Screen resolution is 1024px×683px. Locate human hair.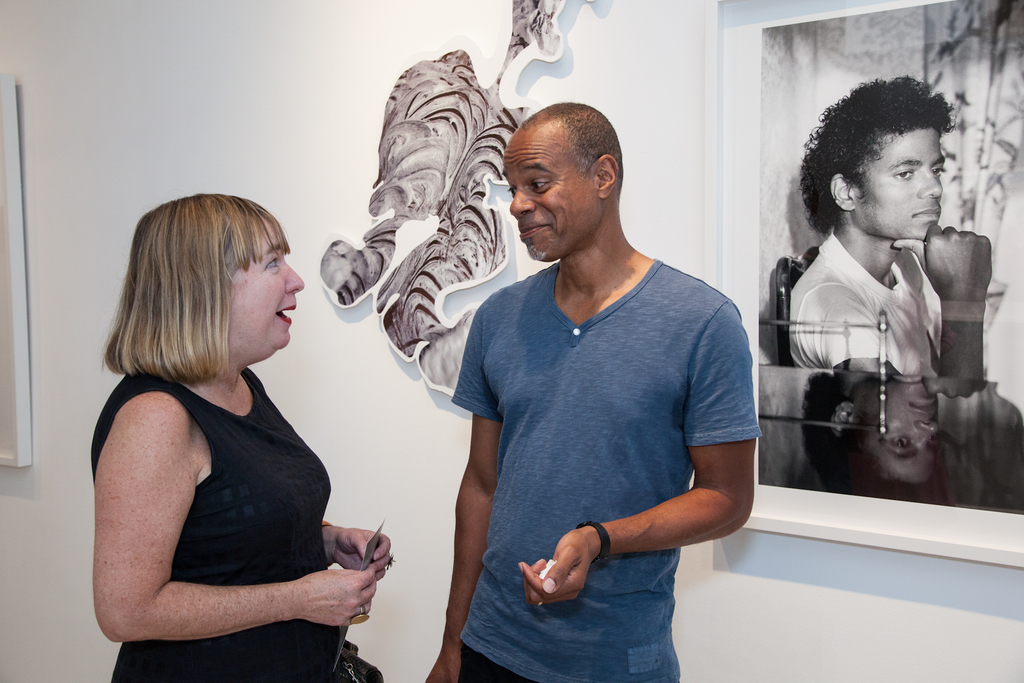
l=113, t=194, r=294, b=409.
